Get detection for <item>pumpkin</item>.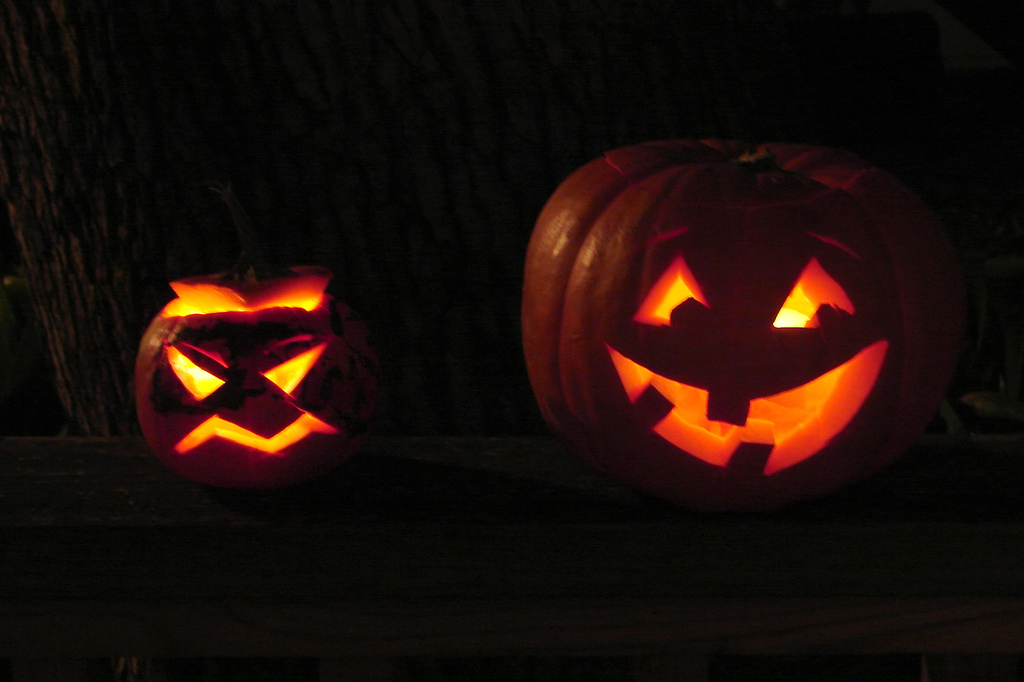
Detection: region(136, 251, 394, 491).
